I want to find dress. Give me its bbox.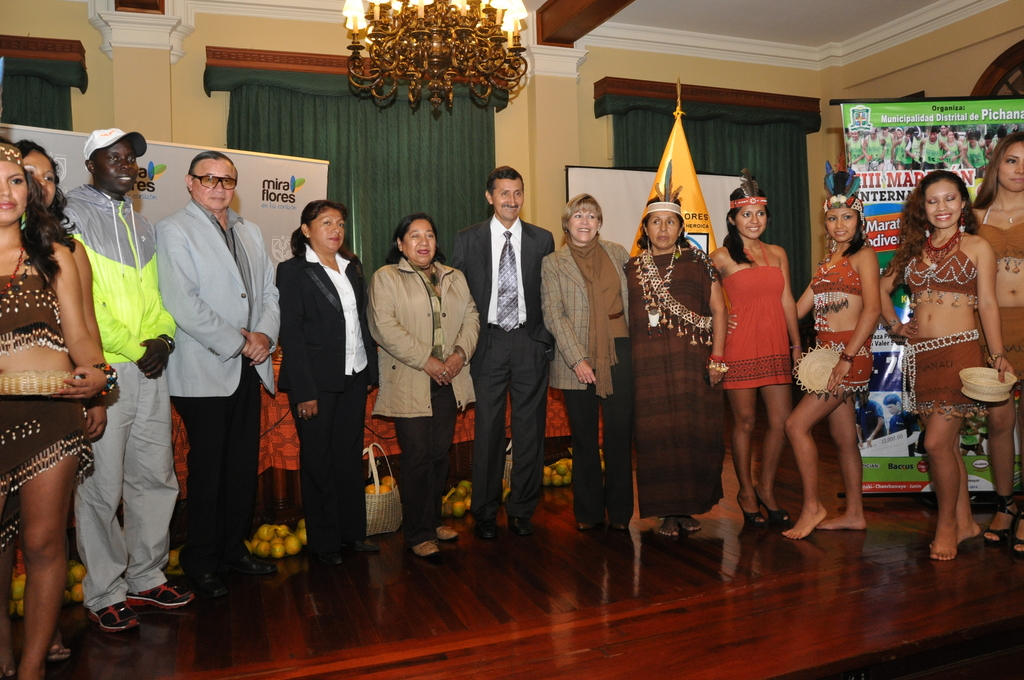
<box>720,244,794,389</box>.
